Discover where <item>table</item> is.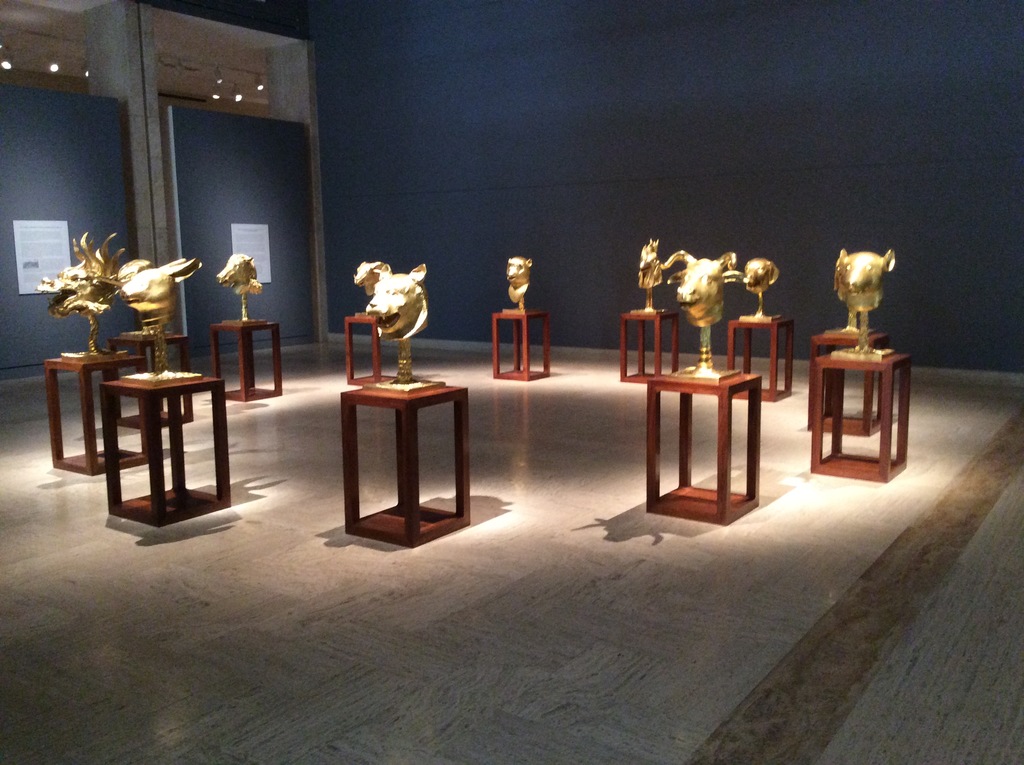
Discovered at 486, 303, 550, 389.
